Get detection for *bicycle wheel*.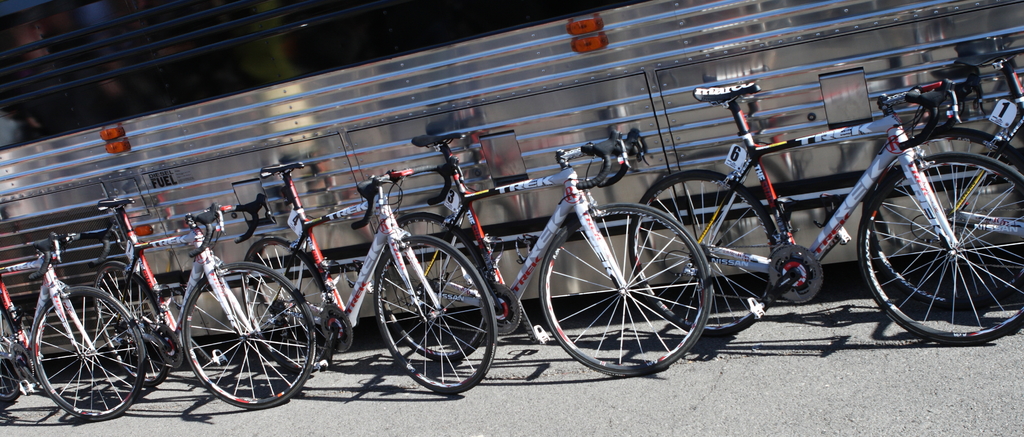
Detection: box=[31, 285, 147, 422].
